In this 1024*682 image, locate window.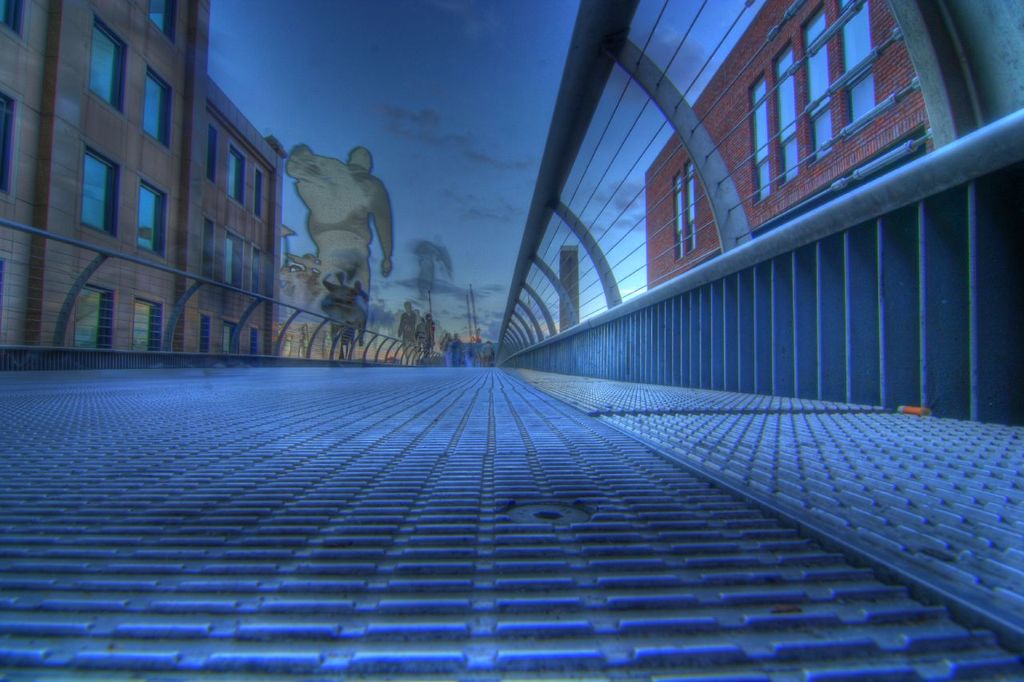
Bounding box: select_region(196, 312, 213, 355).
